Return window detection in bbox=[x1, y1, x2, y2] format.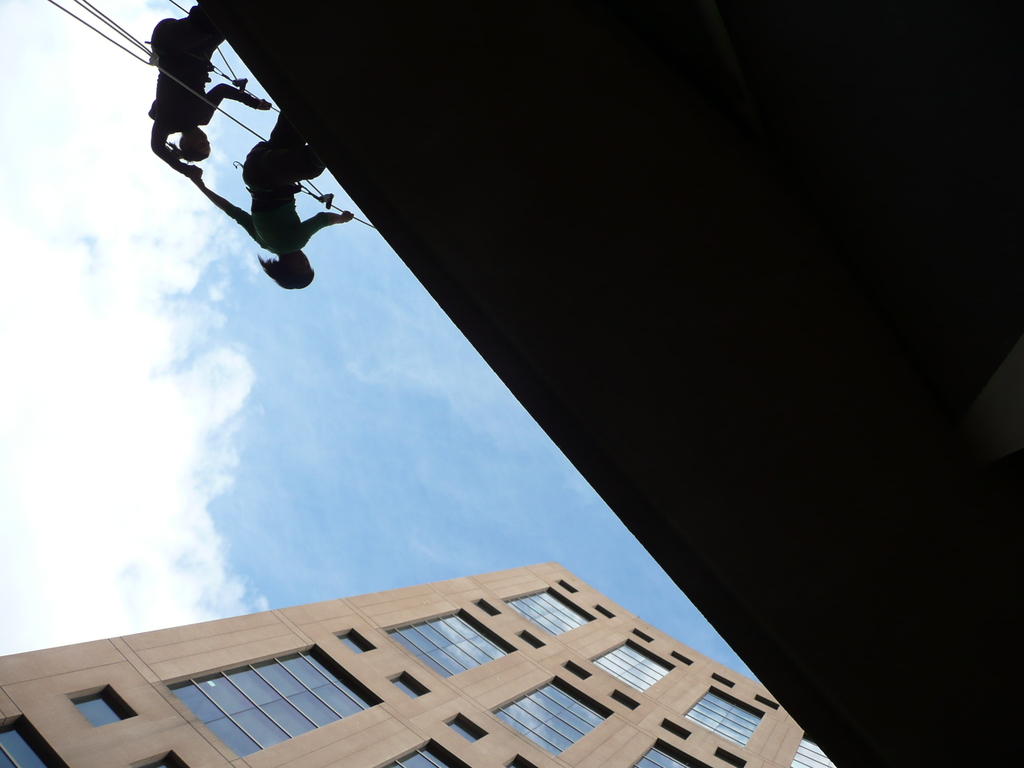
bbox=[657, 715, 692, 744].
